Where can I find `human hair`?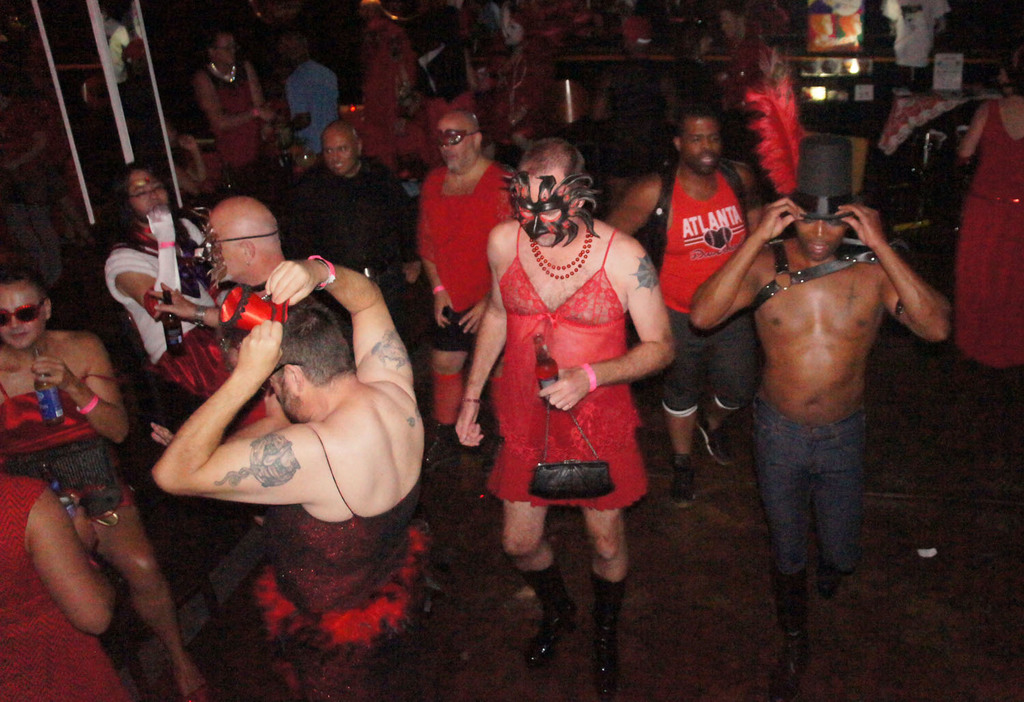
You can find it at Rect(509, 132, 594, 223).
